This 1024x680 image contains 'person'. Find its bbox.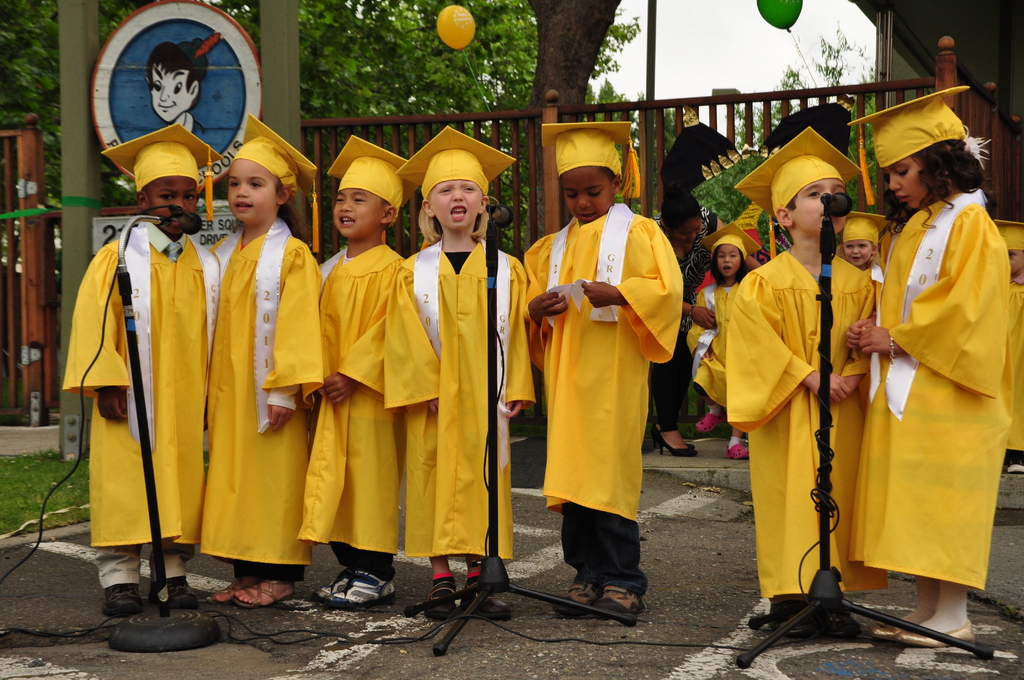
138/25/207/138.
